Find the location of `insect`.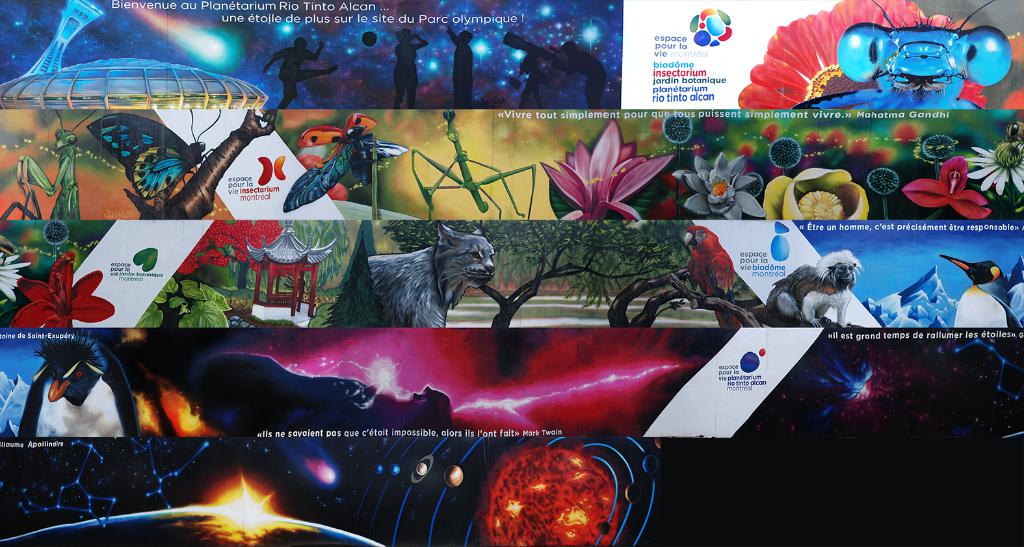
Location: 99 109 223 203.
